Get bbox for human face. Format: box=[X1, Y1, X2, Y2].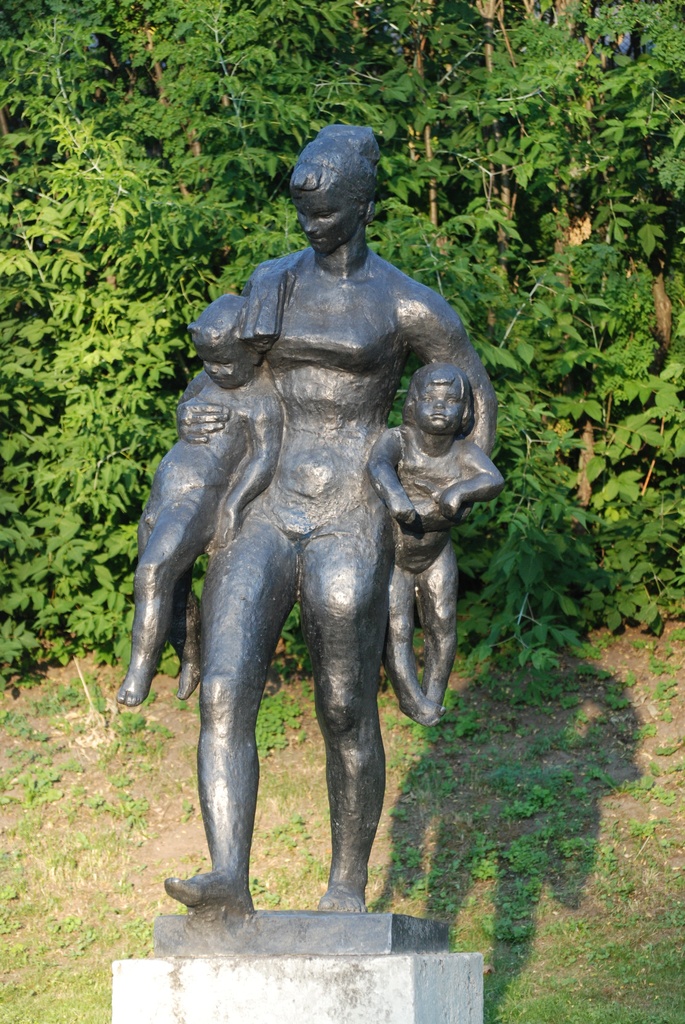
box=[290, 189, 359, 252].
